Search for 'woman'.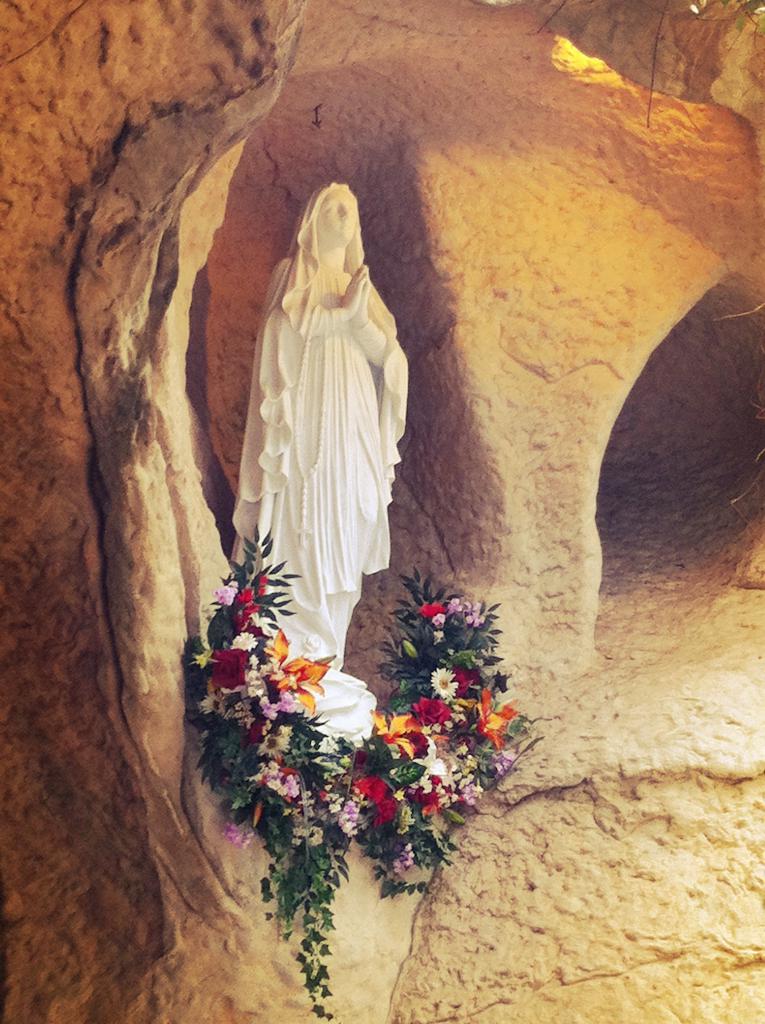
Found at 229/137/408/761.
